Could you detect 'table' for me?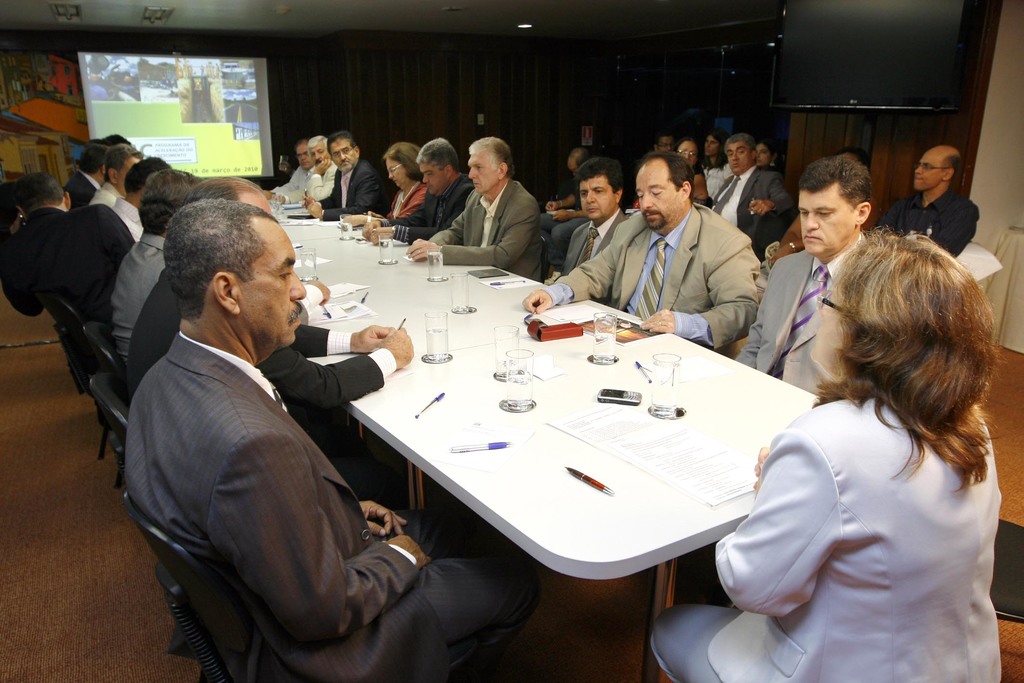
Detection result: bbox(278, 209, 826, 682).
